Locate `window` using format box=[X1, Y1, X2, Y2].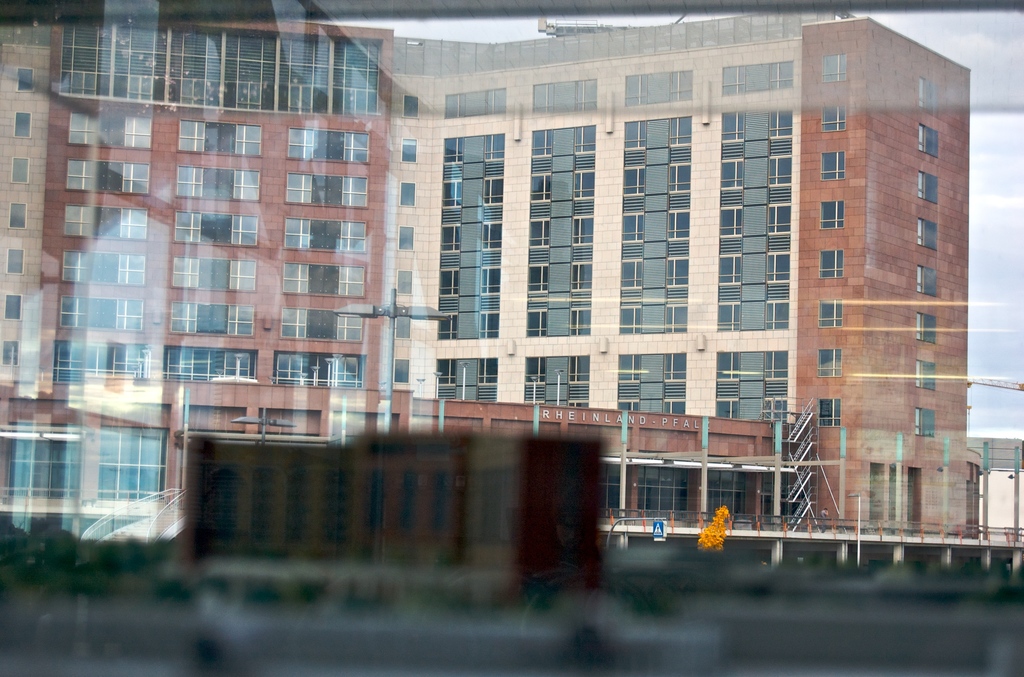
box=[173, 164, 255, 202].
